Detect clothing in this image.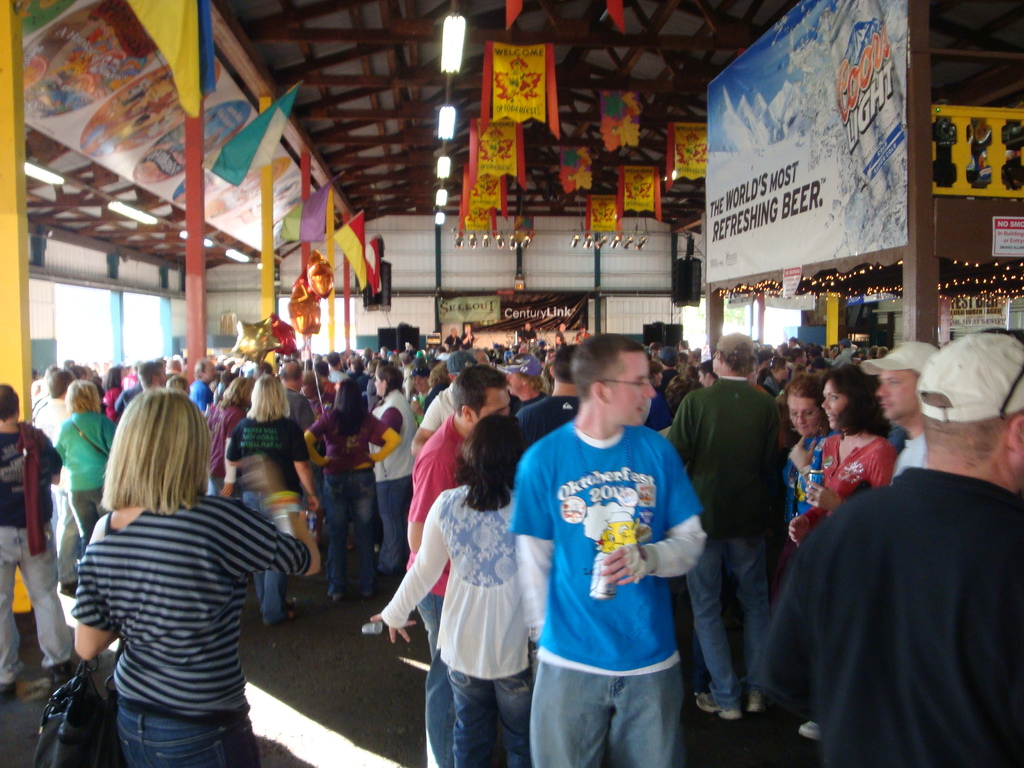
Detection: l=419, t=387, r=491, b=430.
